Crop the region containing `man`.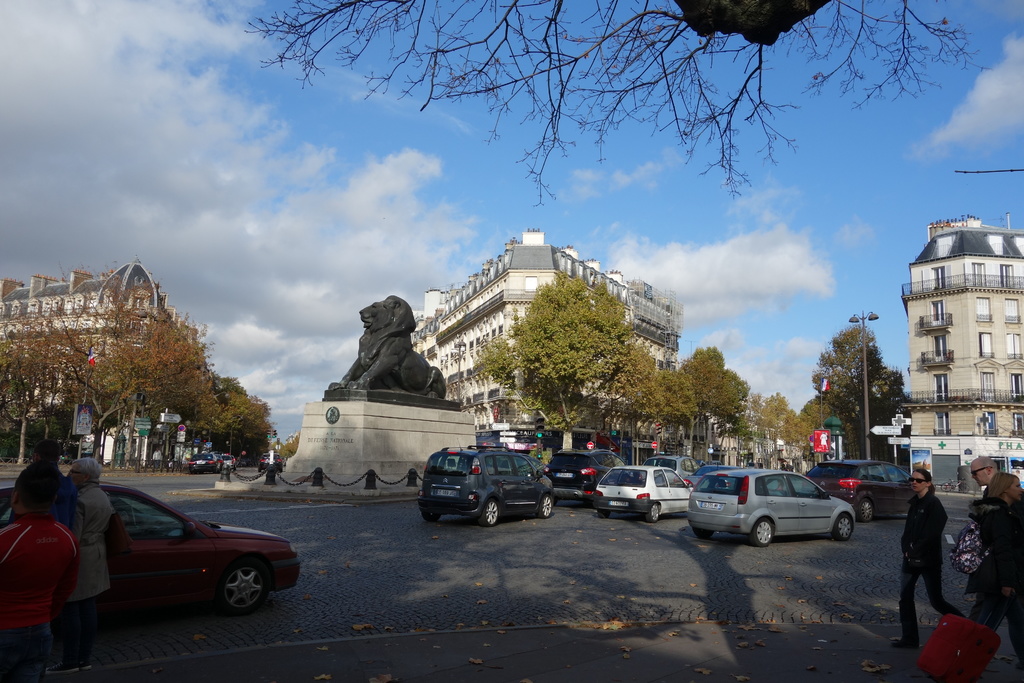
Crop region: x1=906, y1=483, x2=966, y2=647.
